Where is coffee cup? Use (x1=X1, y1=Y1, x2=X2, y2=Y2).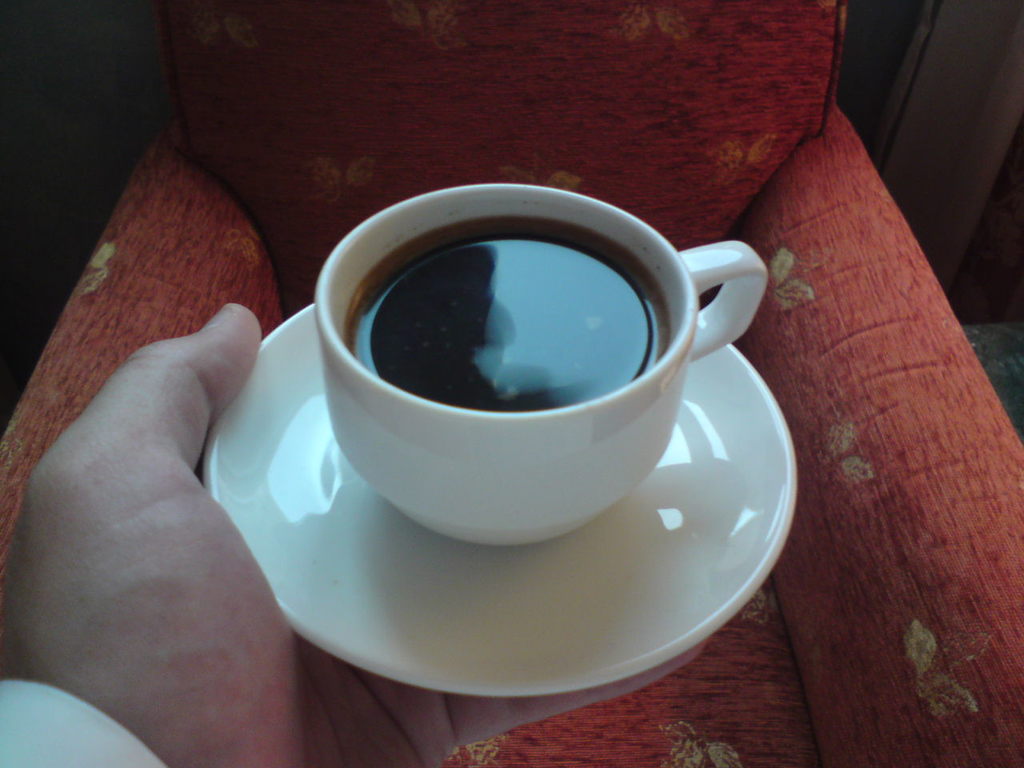
(x1=314, y1=186, x2=772, y2=550).
